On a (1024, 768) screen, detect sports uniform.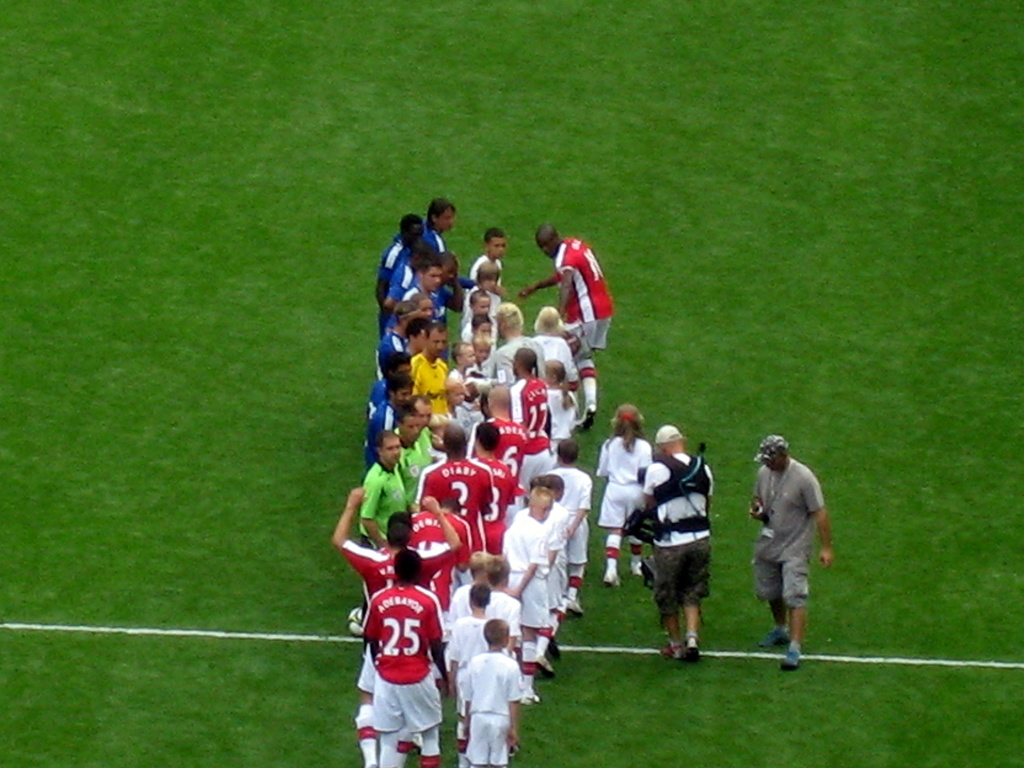
(x1=411, y1=511, x2=470, y2=687).
